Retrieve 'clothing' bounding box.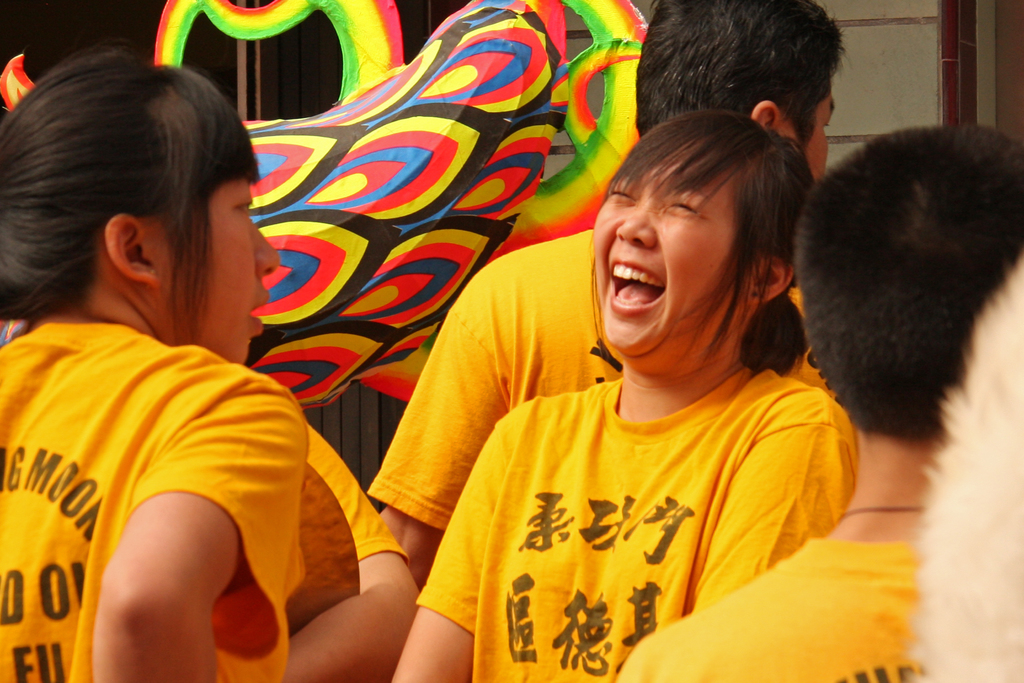
Bounding box: left=303, top=425, right=447, bottom=627.
